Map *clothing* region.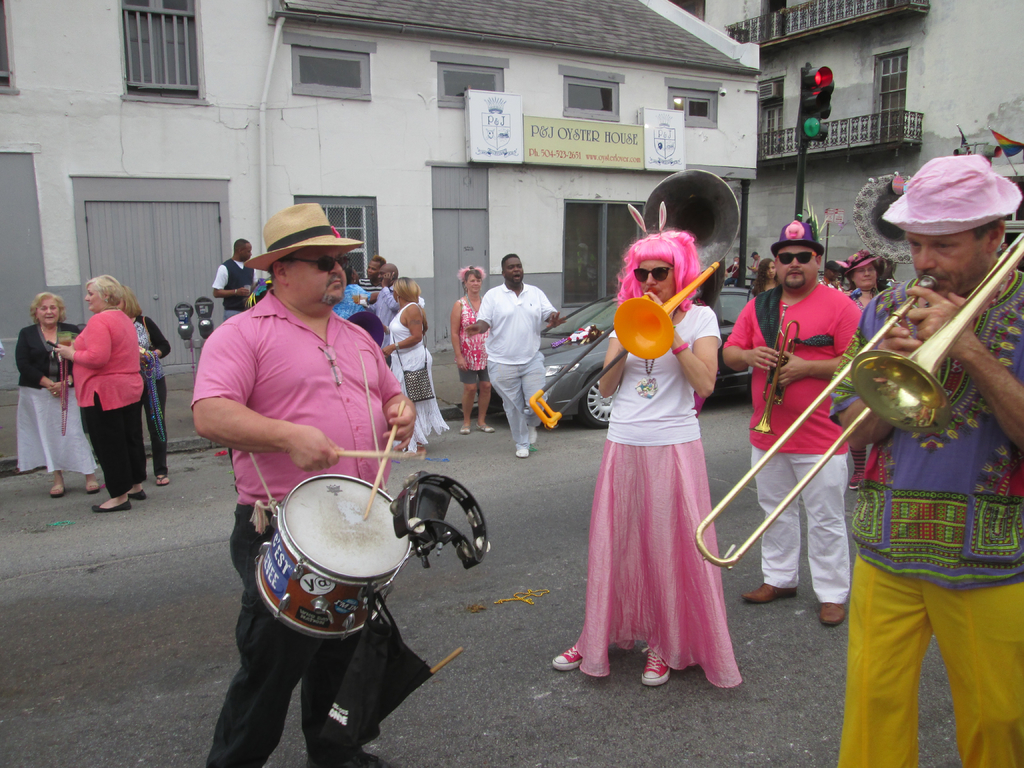
Mapped to (x1=387, y1=303, x2=447, y2=451).
